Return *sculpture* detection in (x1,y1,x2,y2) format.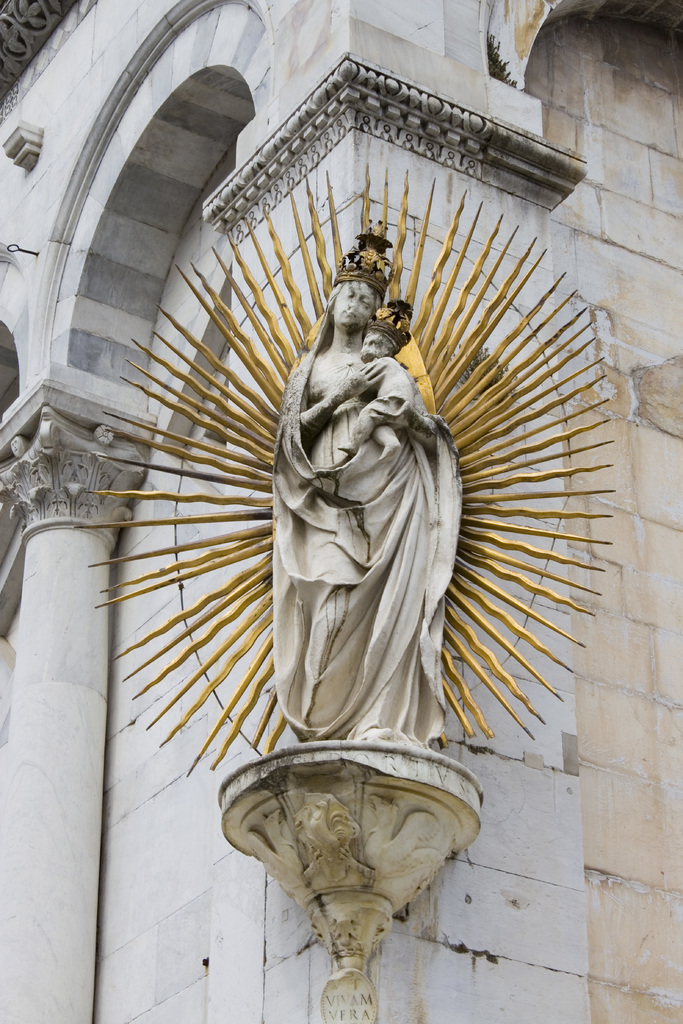
(323,321,419,470).
